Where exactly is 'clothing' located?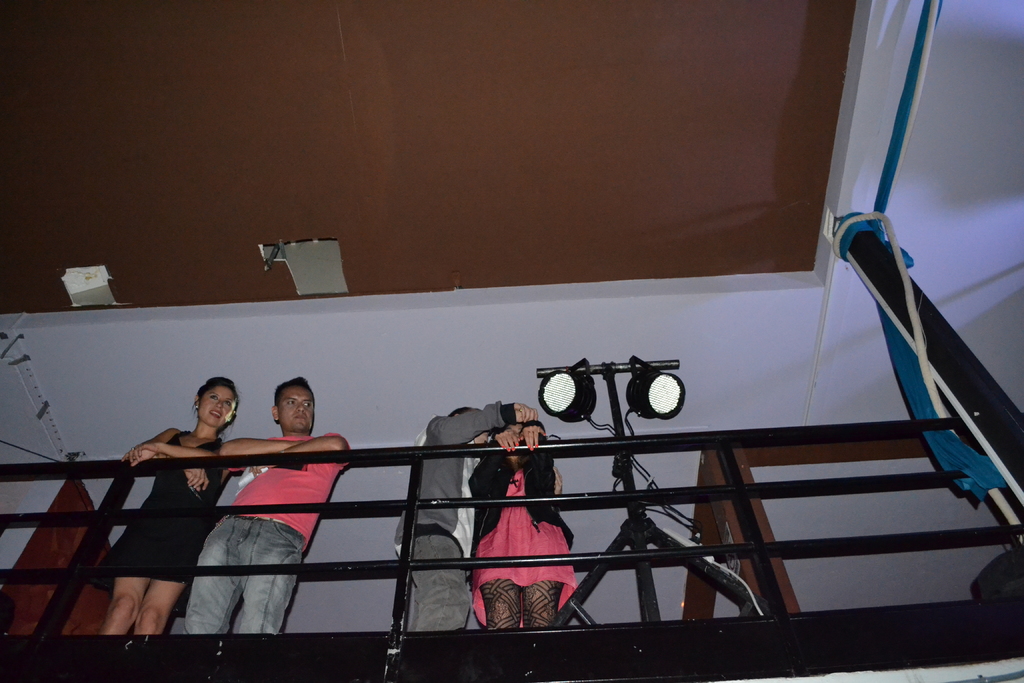
Its bounding box is locate(182, 433, 353, 636).
